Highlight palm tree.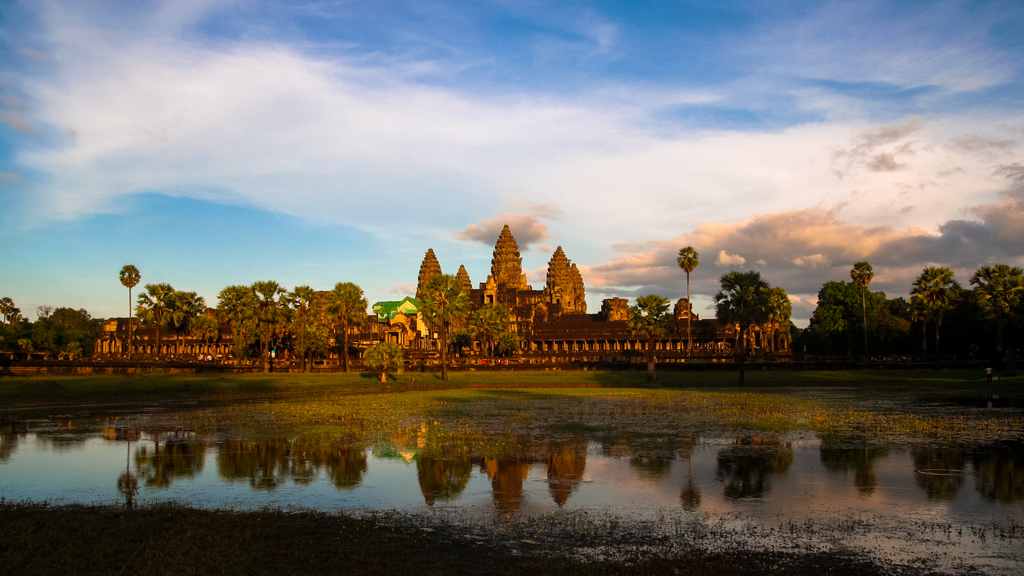
Highlighted region: Rect(901, 256, 965, 372).
